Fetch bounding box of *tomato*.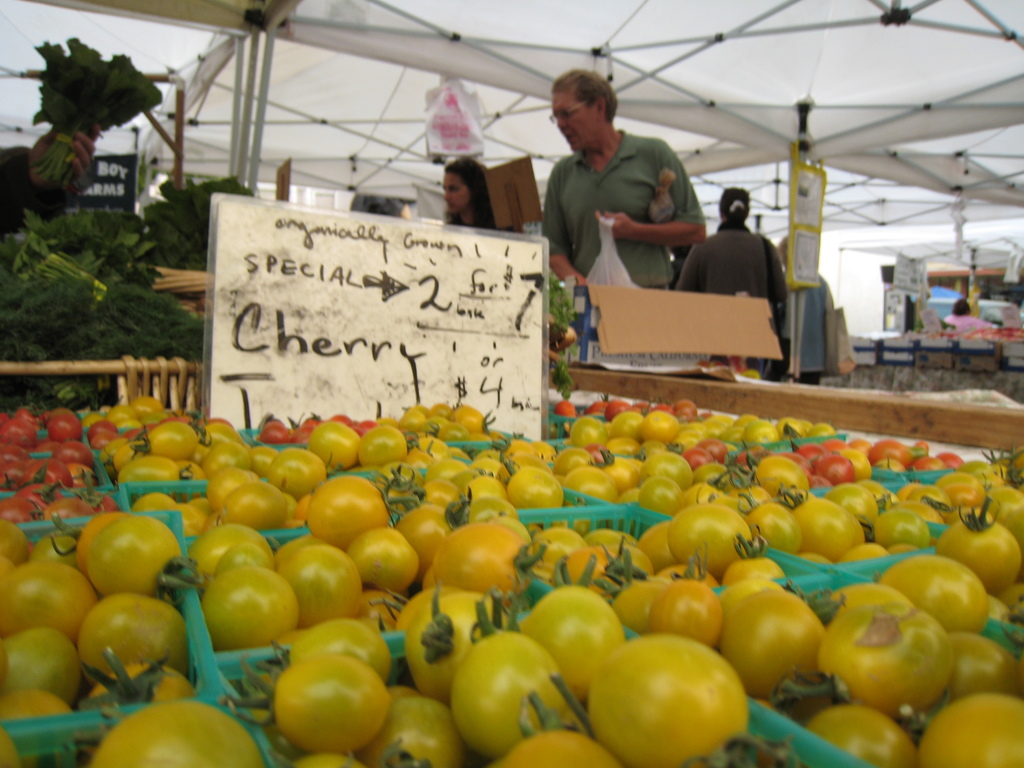
Bbox: crop(367, 698, 464, 767).
